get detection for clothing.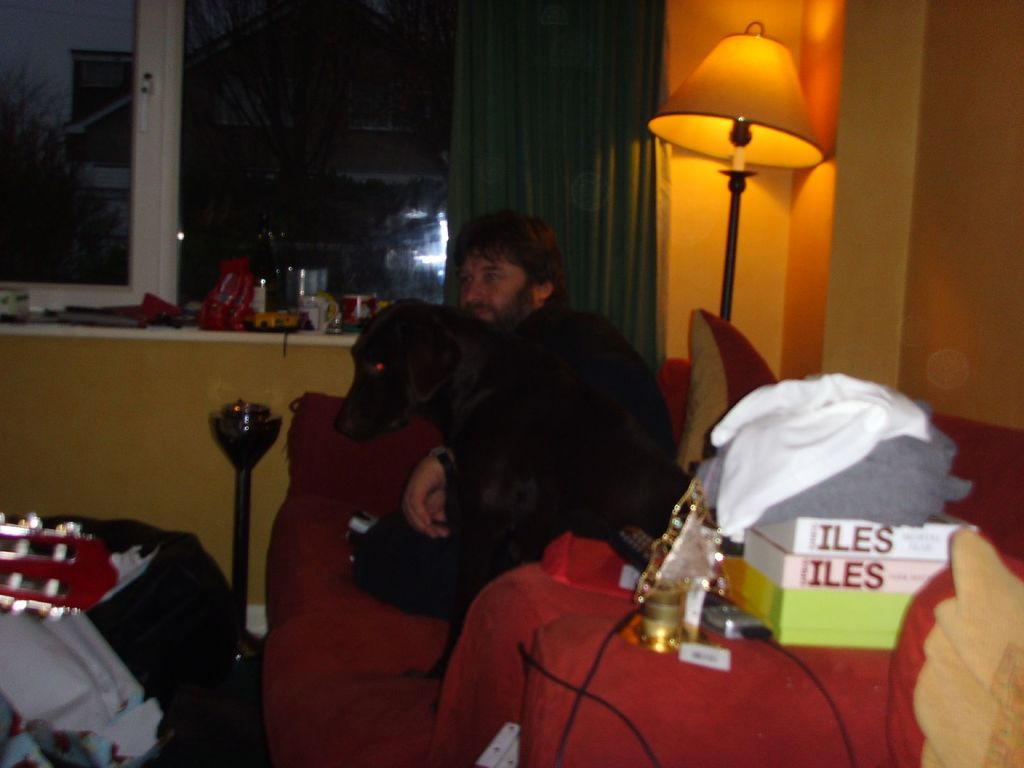
Detection: Rect(425, 298, 689, 559).
